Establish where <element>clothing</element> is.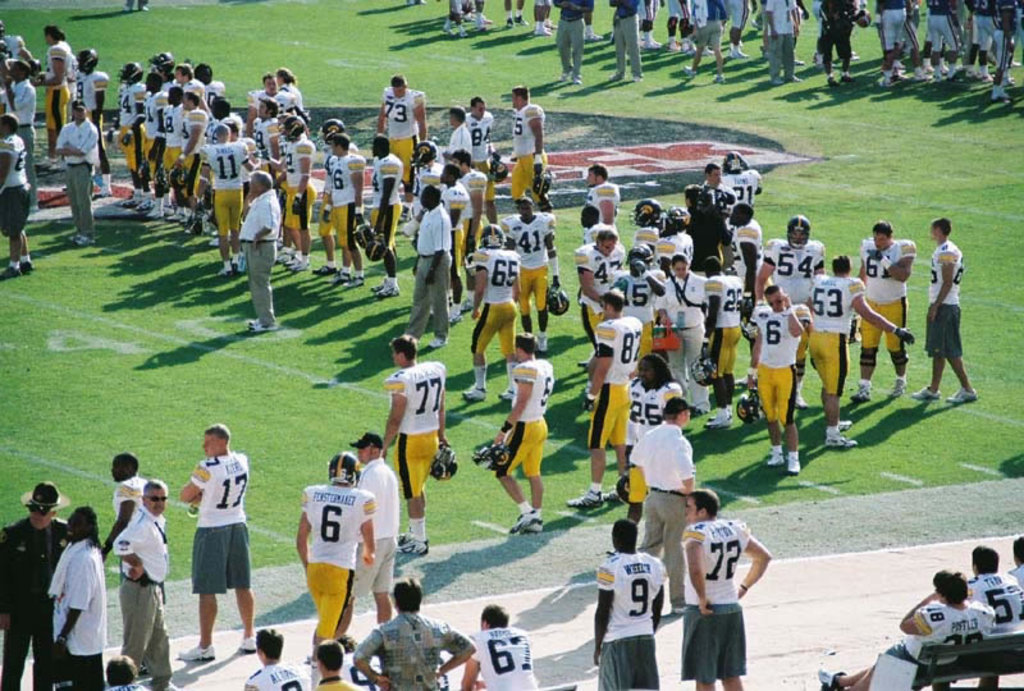
Established at pyautogui.locateOnScreen(689, 179, 718, 262).
